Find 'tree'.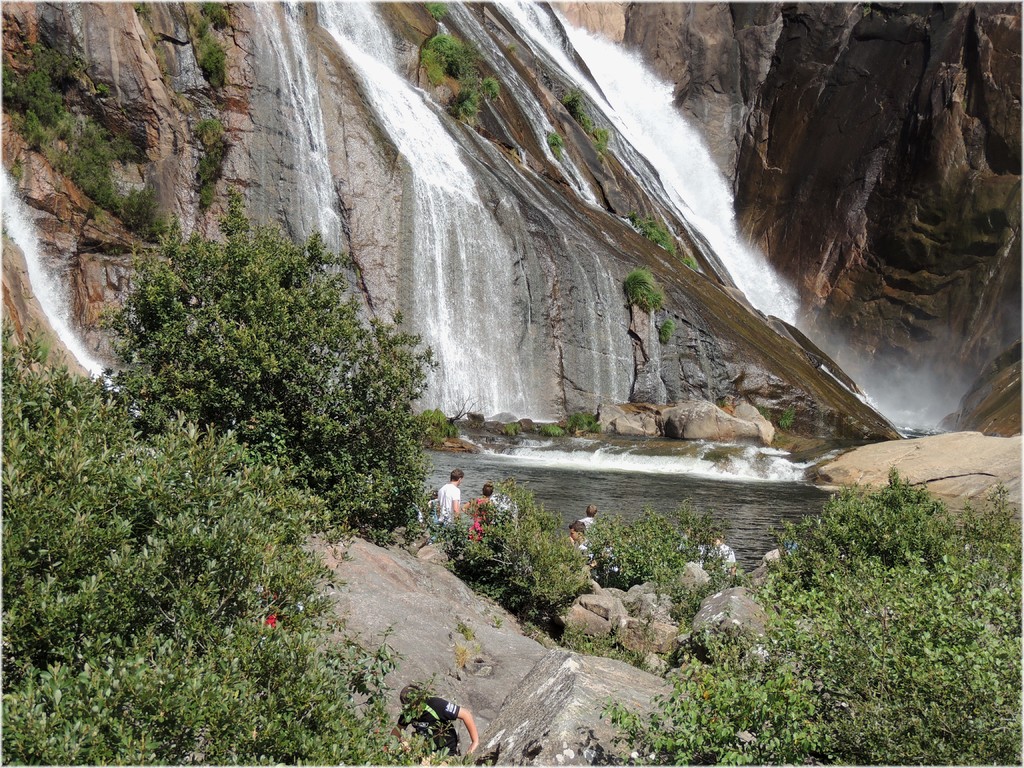
0 365 400 767.
